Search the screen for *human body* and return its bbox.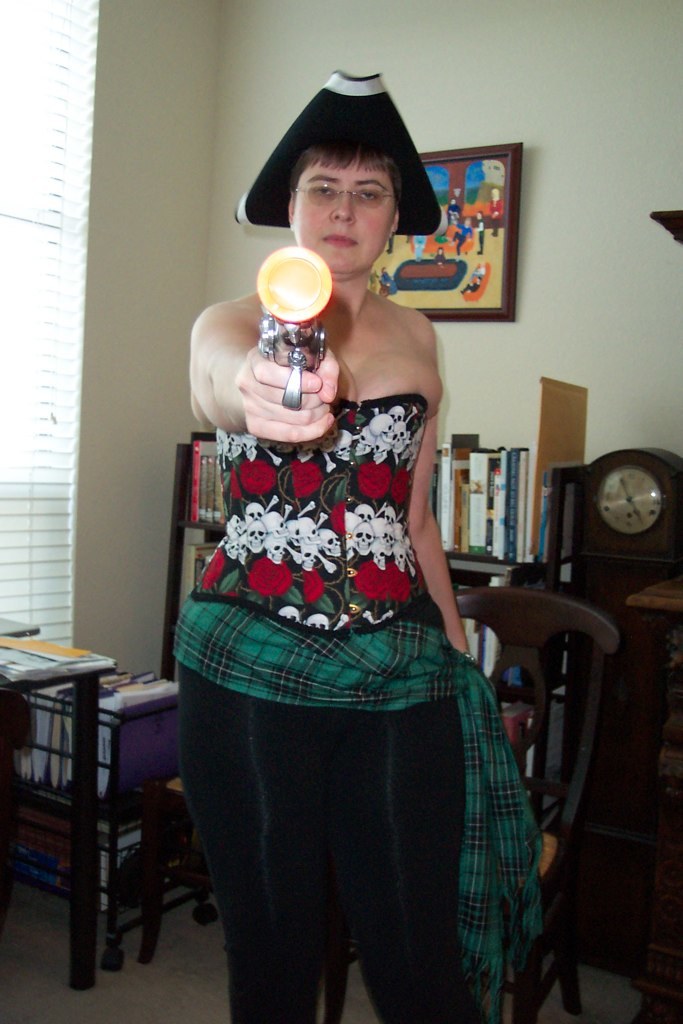
Found: x1=380 y1=265 x2=398 y2=300.
